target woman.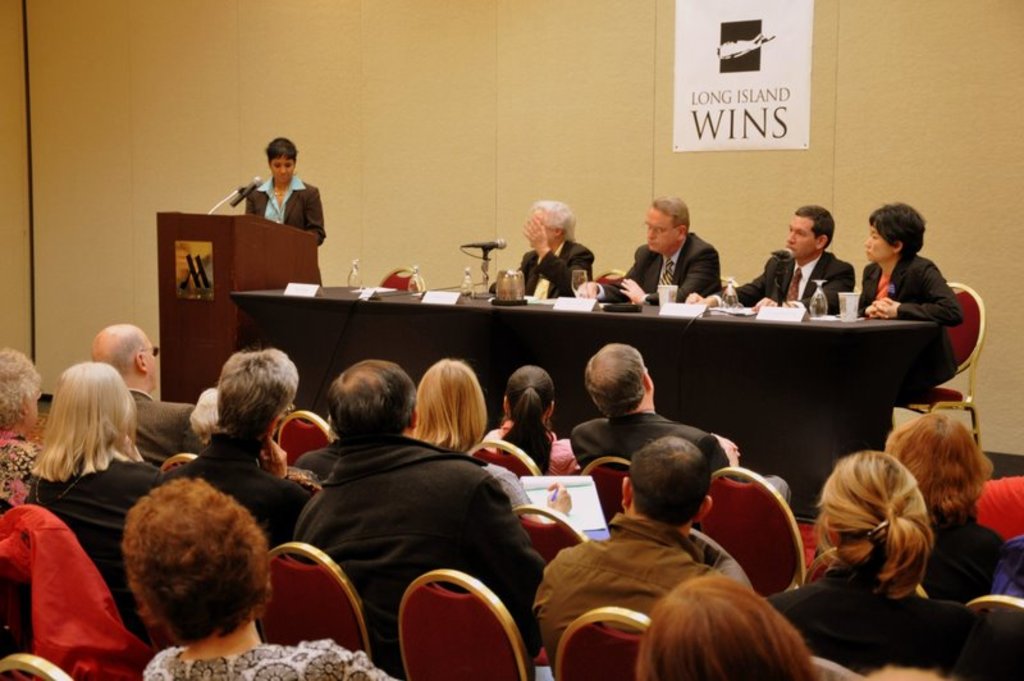
Target region: l=485, t=362, r=576, b=481.
